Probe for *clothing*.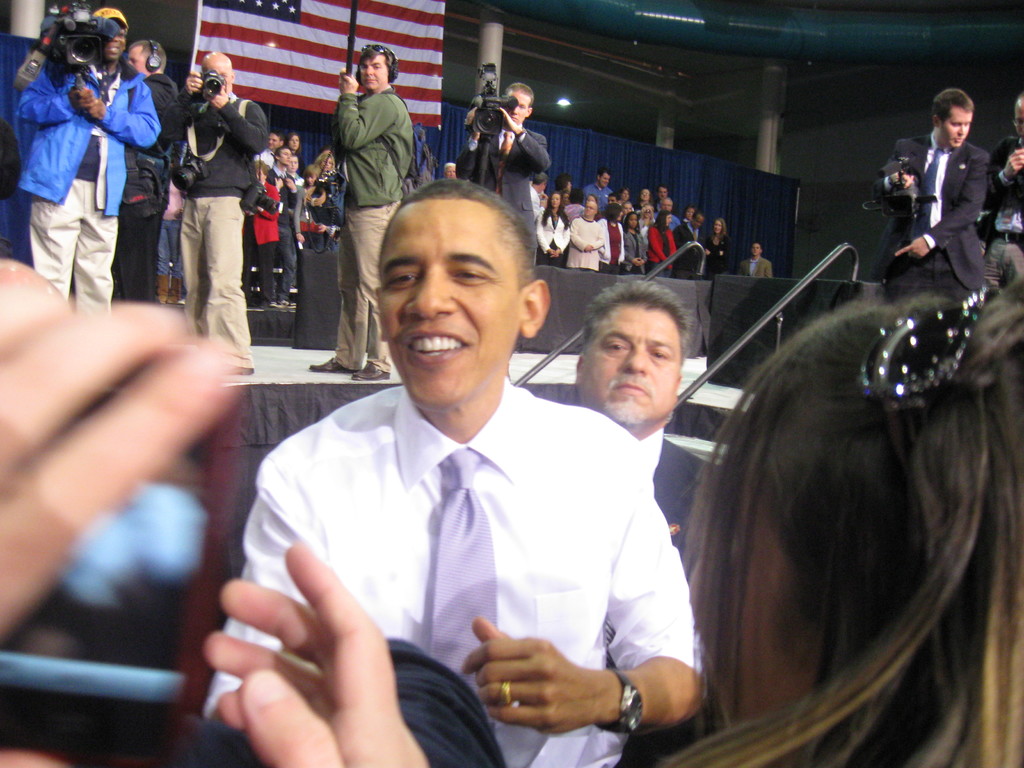
Probe result: 131/158/166/296.
